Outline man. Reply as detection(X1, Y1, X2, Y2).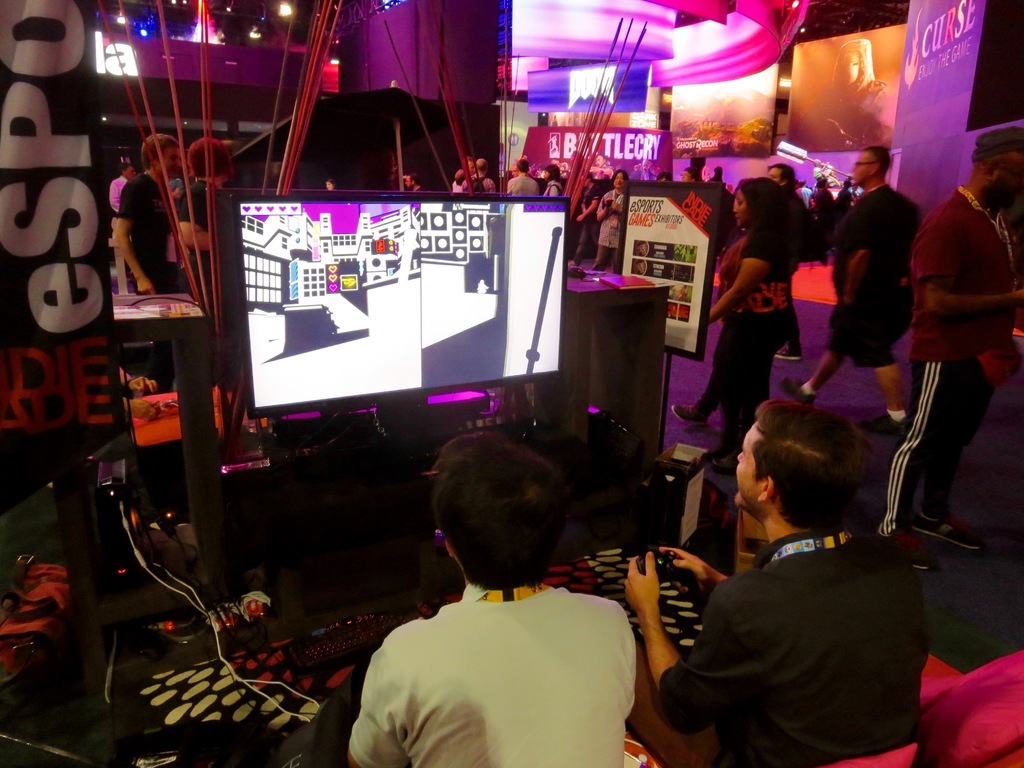
detection(179, 133, 244, 376).
